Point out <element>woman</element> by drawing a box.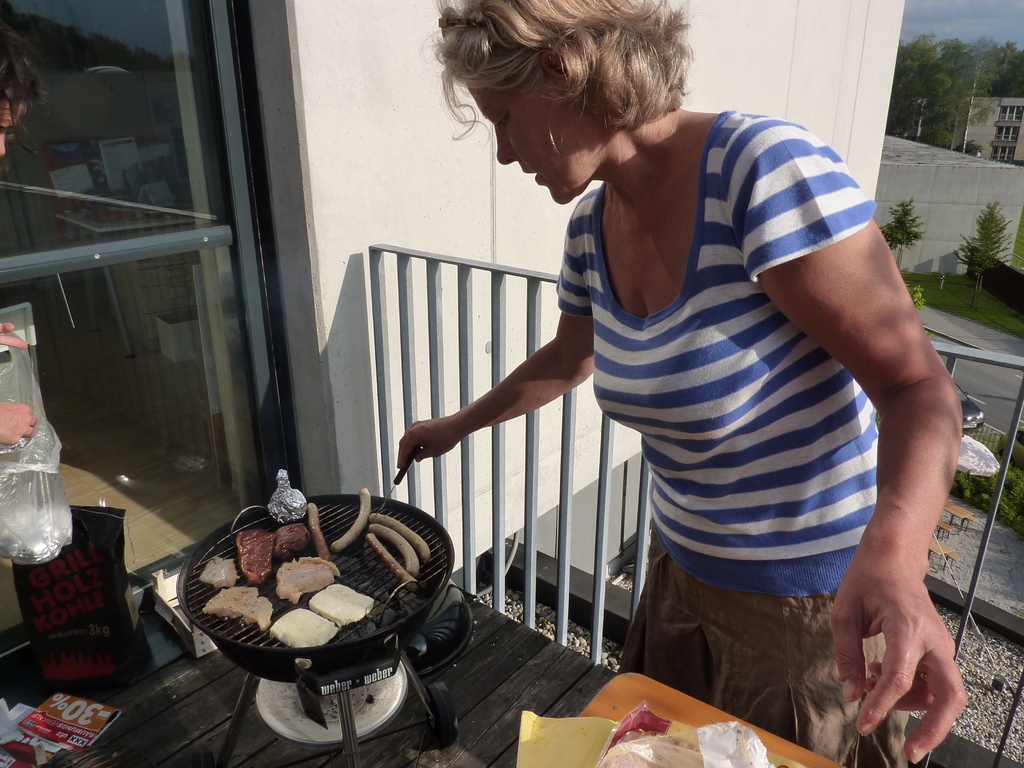
x1=328 y1=37 x2=940 y2=767.
